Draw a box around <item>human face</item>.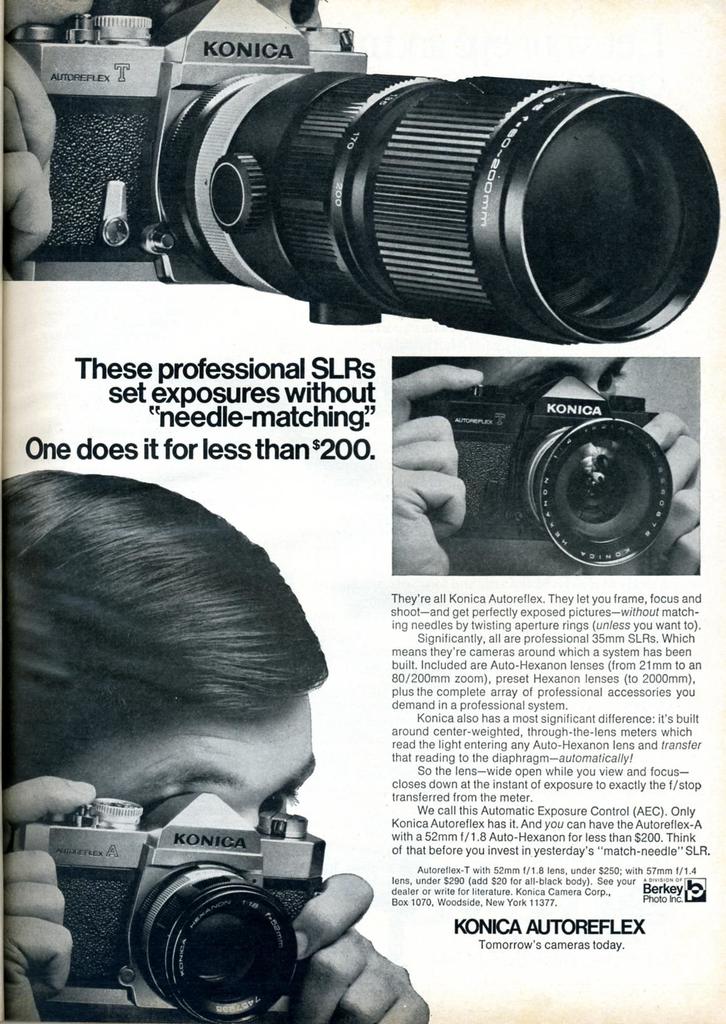
detection(52, 685, 318, 827).
